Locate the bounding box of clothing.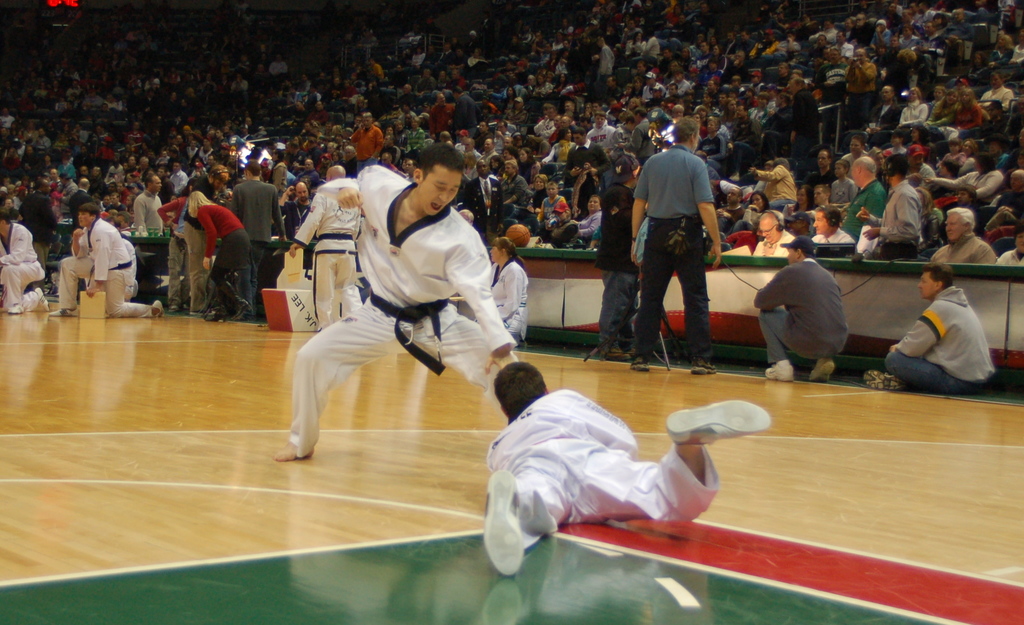
Bounding box: x1=228, y1=181, x2=273, y2=311.
